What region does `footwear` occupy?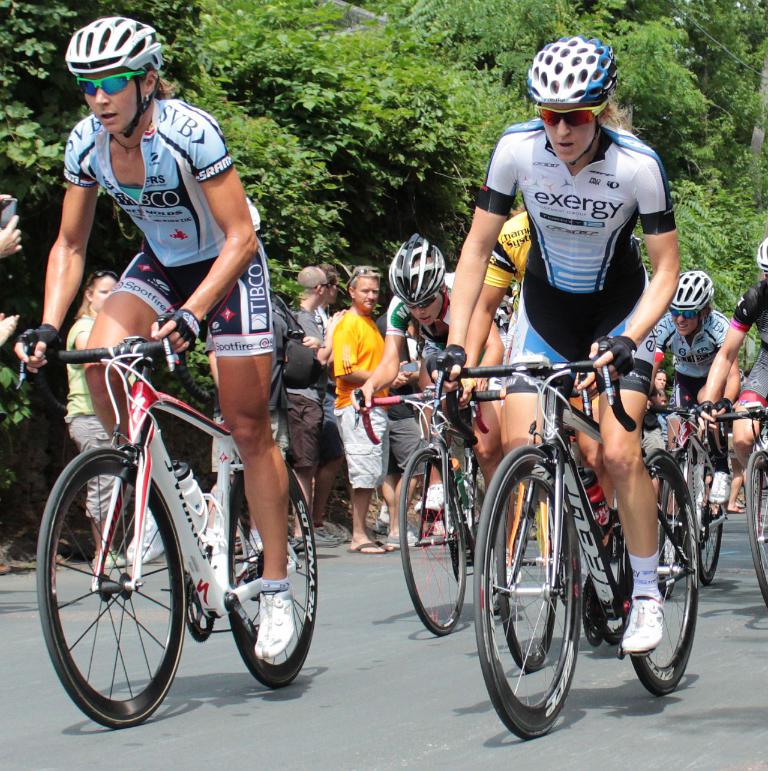
bbox=[370, 520, 391, 538].
